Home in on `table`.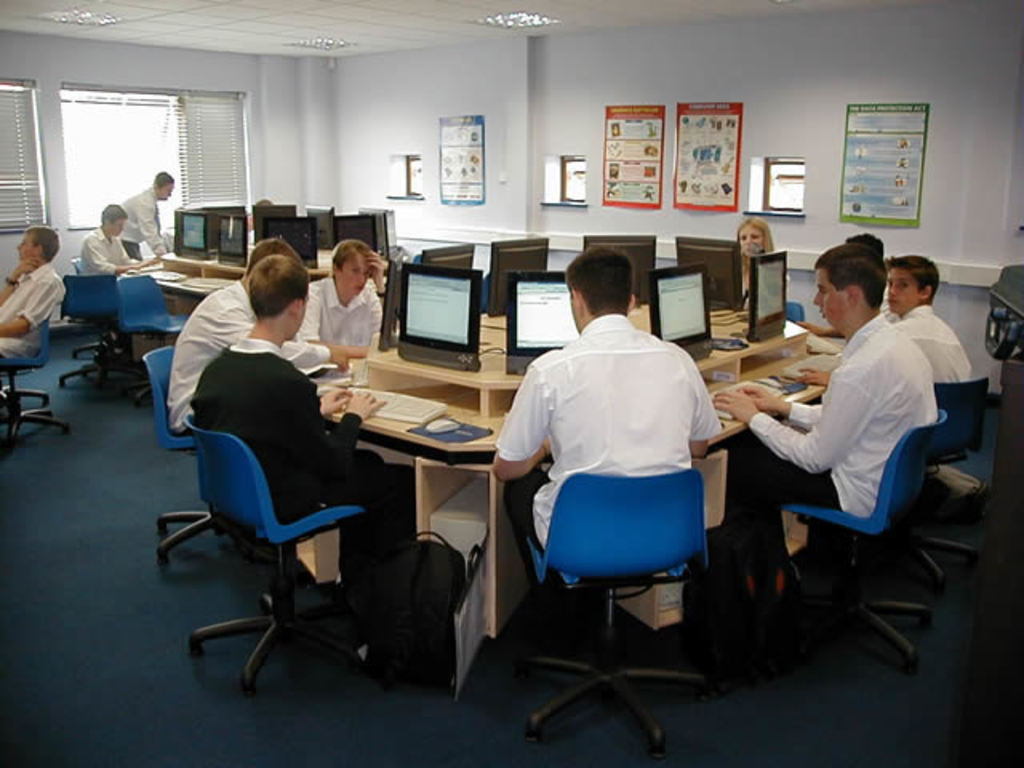
Homed in at 144/246/336/314.
